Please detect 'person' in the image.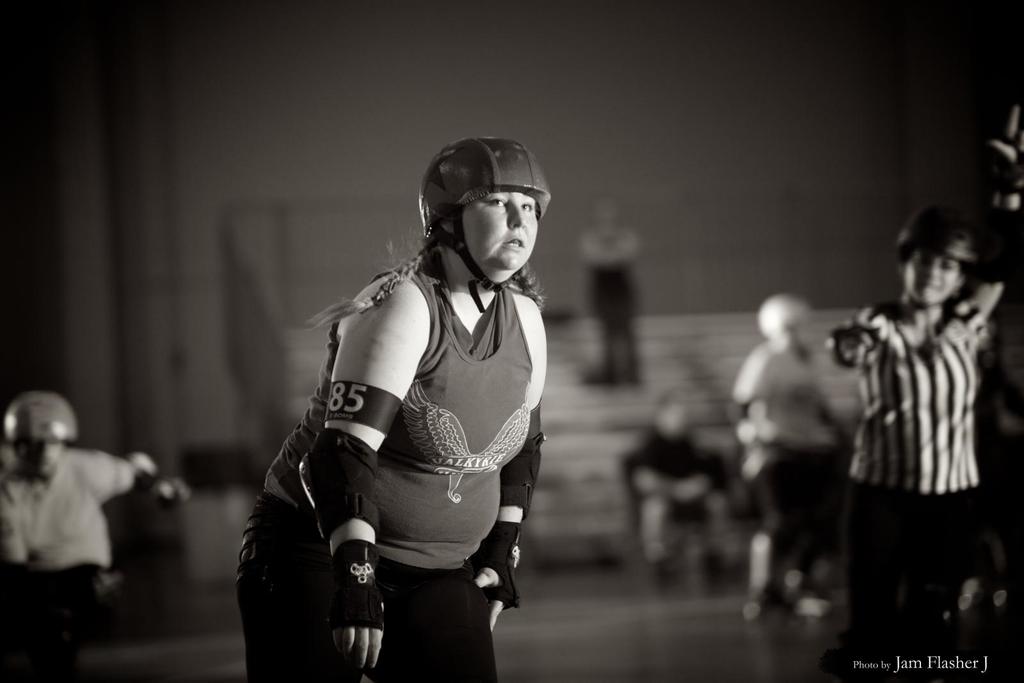
bbox=[564, 193, 630, 373].
